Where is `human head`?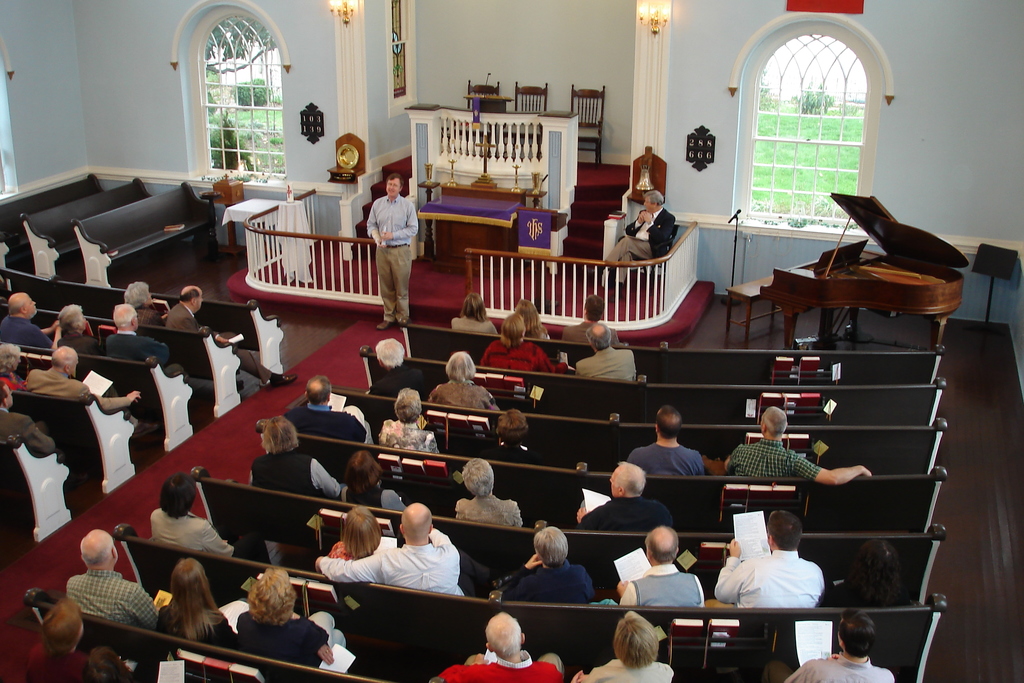
41 598 83 652.
